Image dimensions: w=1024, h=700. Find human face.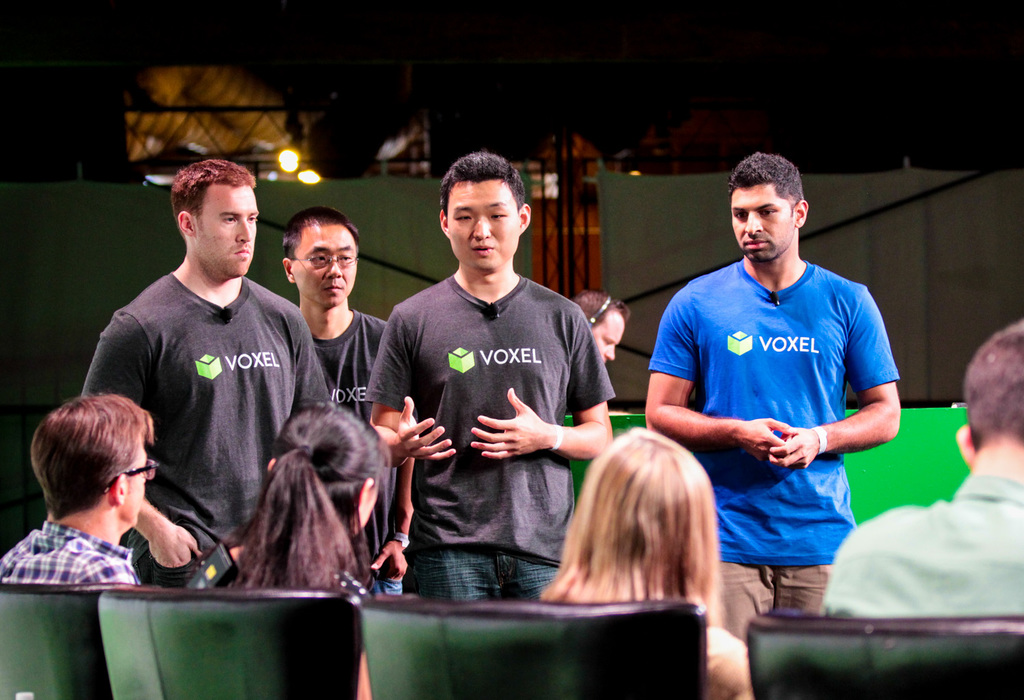
{"left": 584, "top": 307, "right": 627, "bottom": 360}.
